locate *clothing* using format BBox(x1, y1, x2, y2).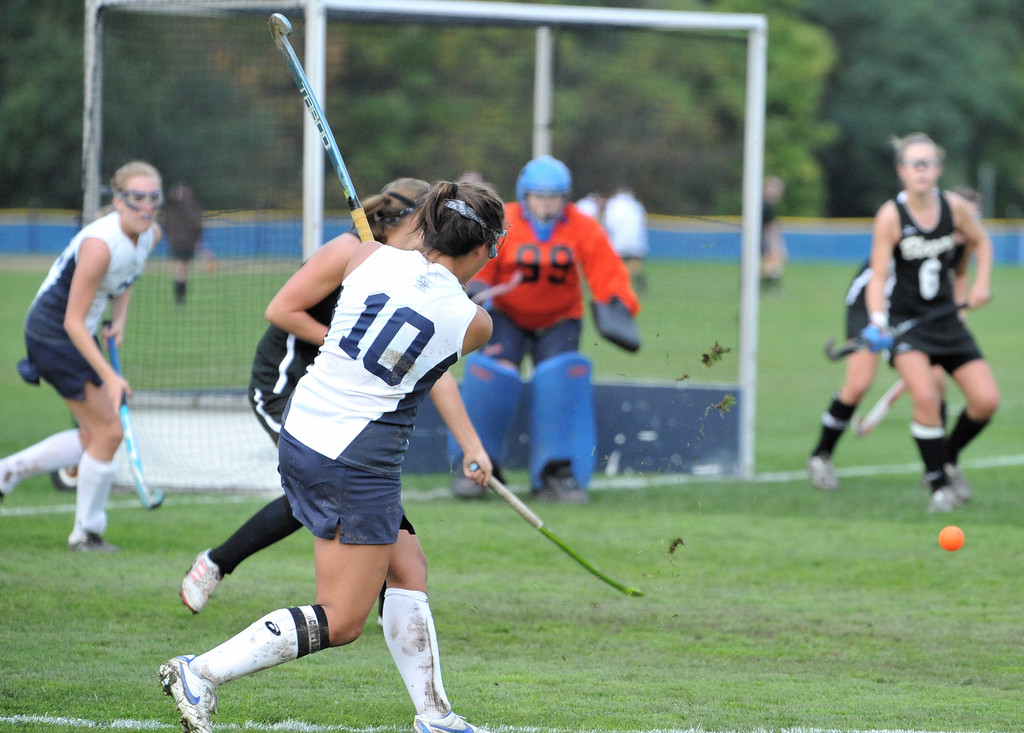
BBox(883, 187, 997, 375).
